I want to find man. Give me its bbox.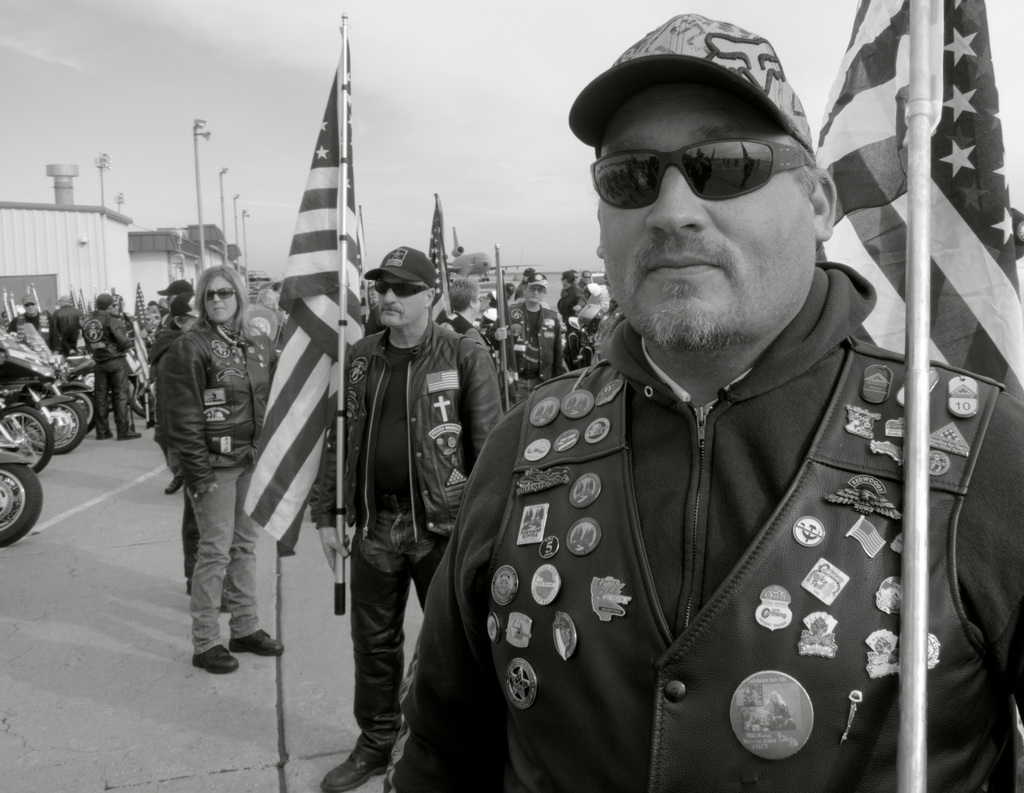
pyautogui.locateOnScreen(402, 29, 974, 771).
